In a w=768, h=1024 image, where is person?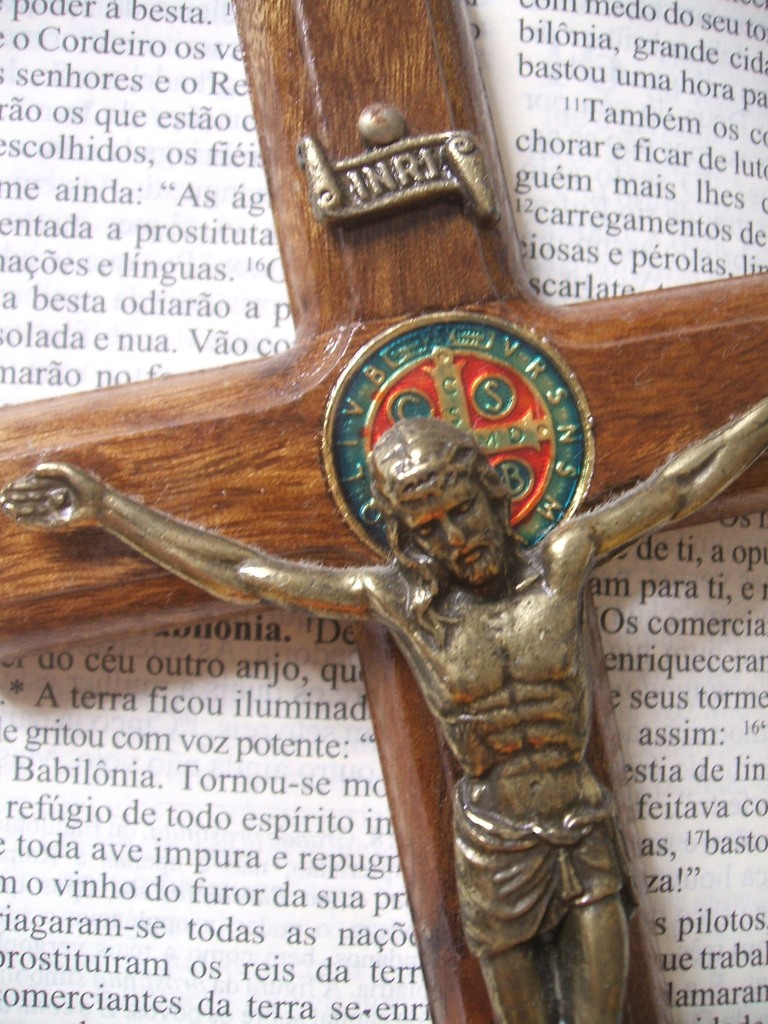
box=[0, 388, 767, 1023].
